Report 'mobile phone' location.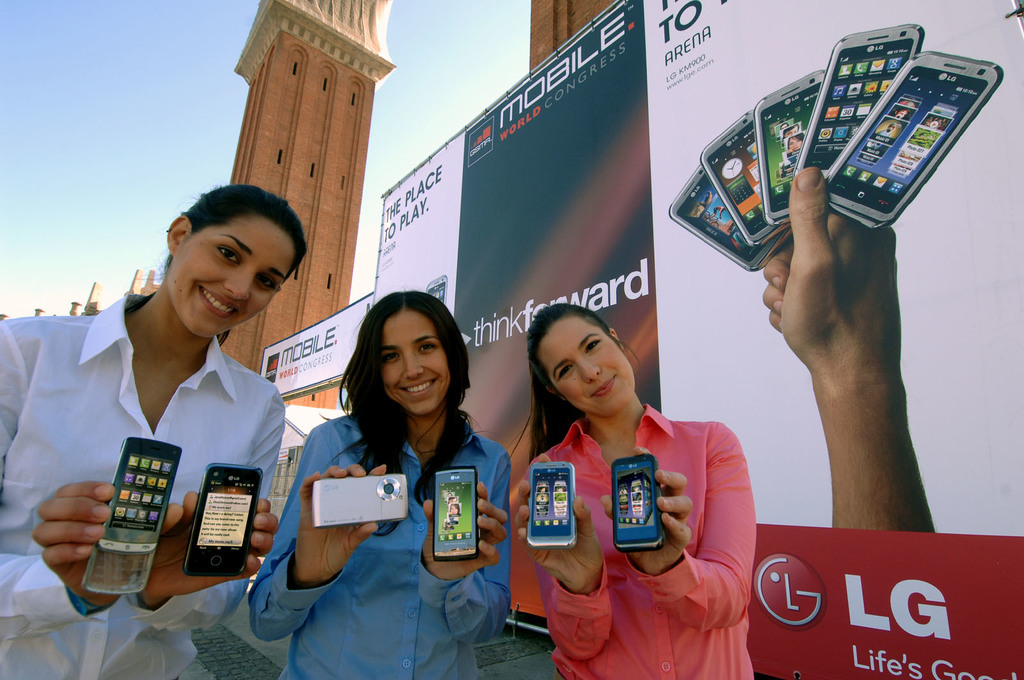
Report: locate(181, 463, 268, 577).
